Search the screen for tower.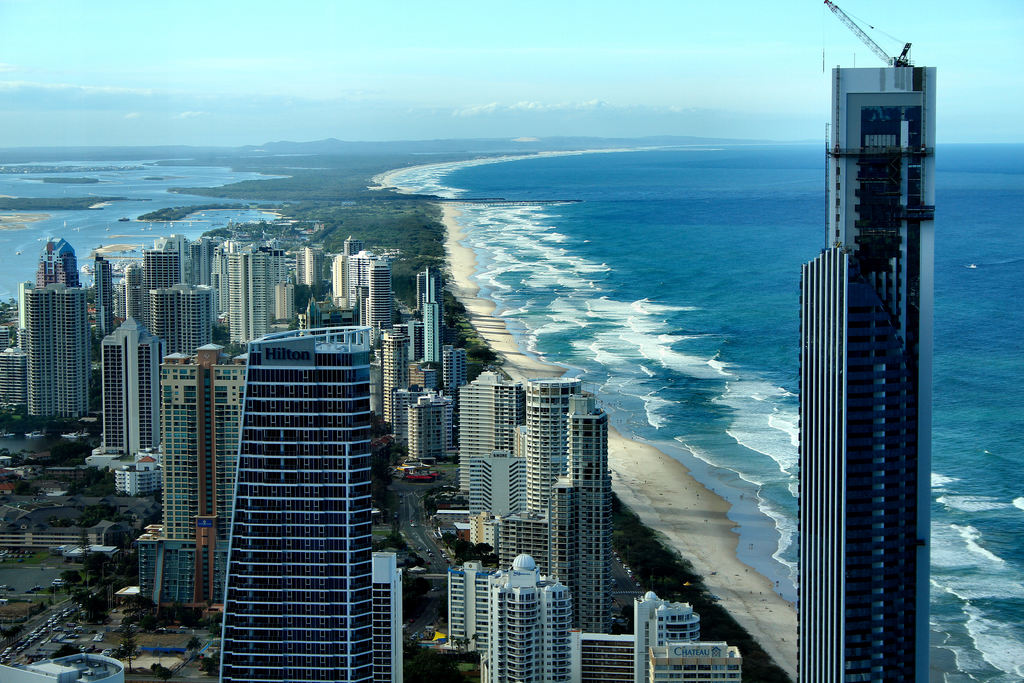
Found at 142 343 246 609.
